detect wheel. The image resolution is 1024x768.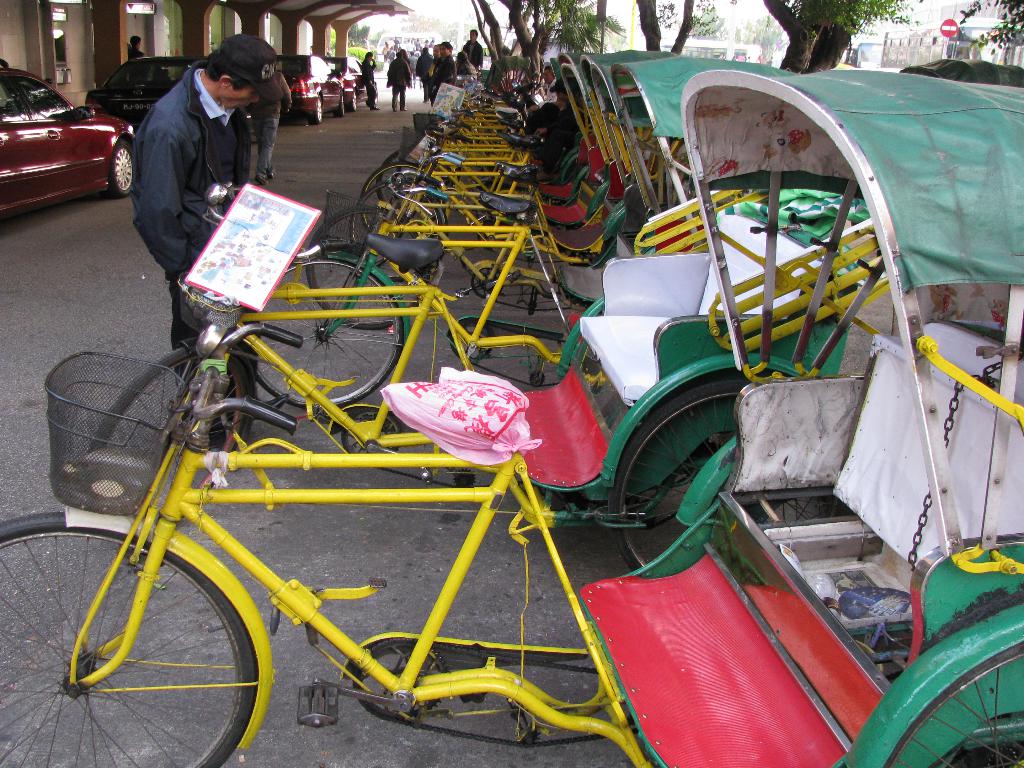
44/546/259/748.
